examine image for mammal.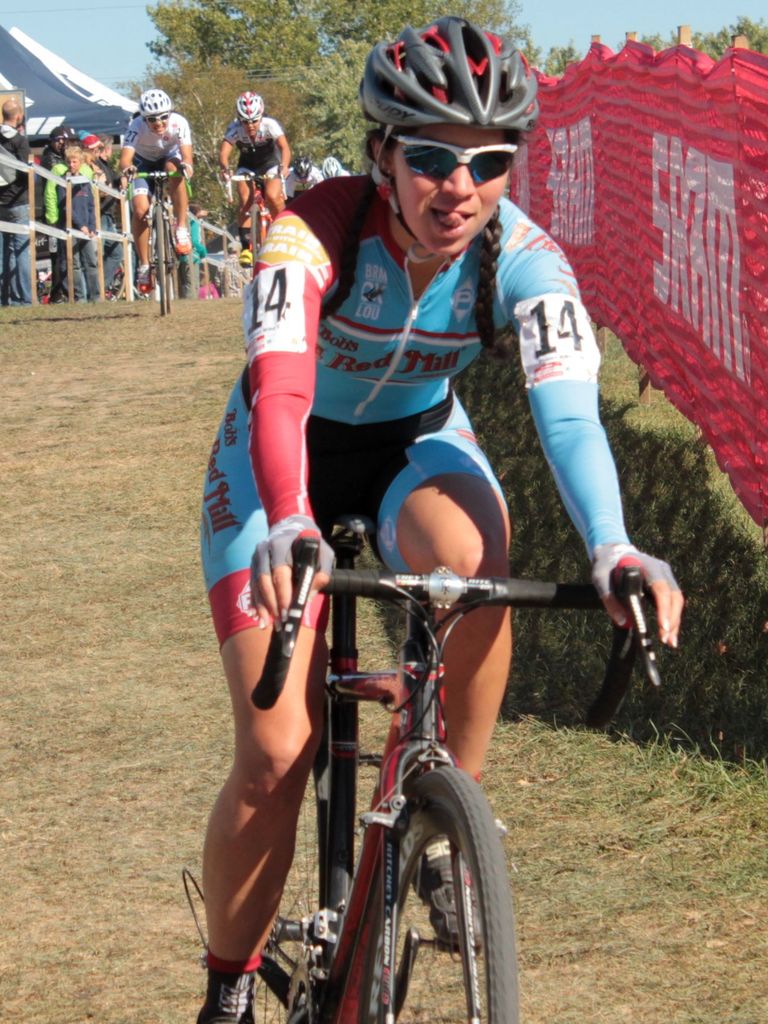
Examination result: pyautogui.locateOnScreen(114, 88, 196, 289).
